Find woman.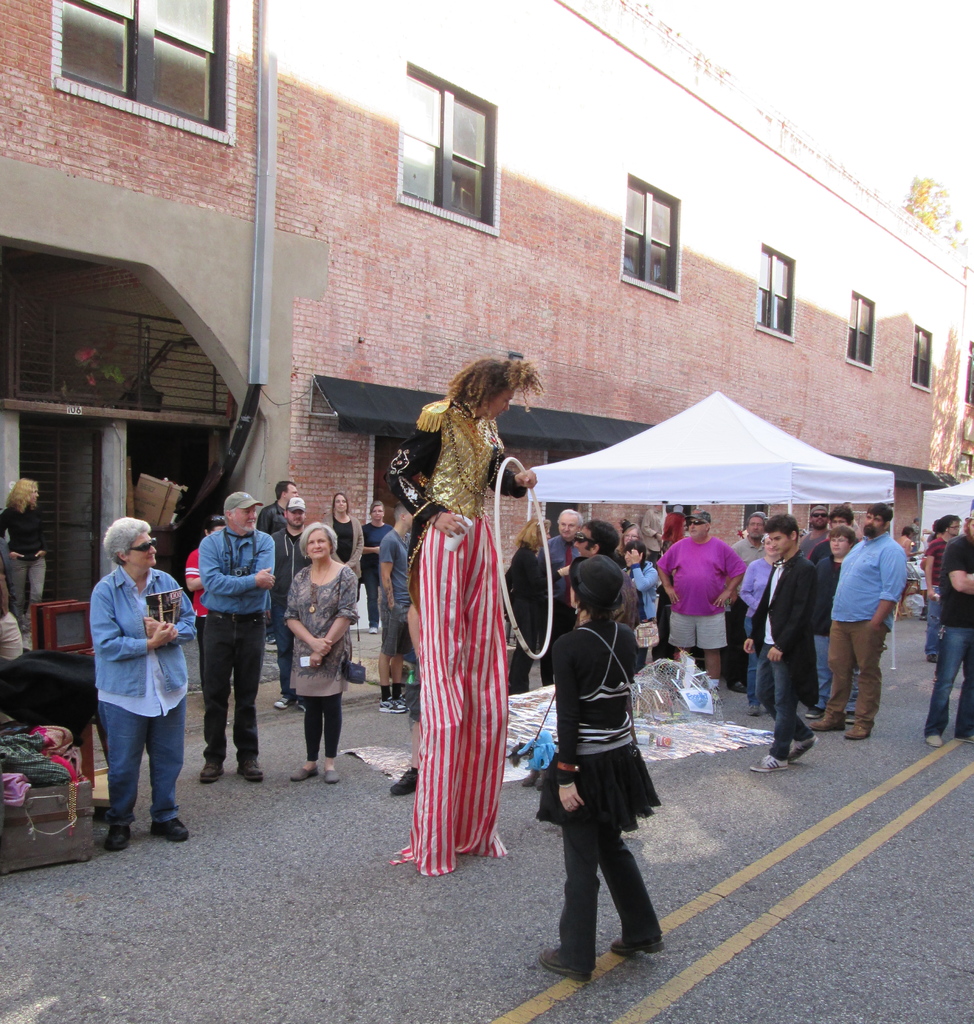
box=[91, 518, 197, 852].
